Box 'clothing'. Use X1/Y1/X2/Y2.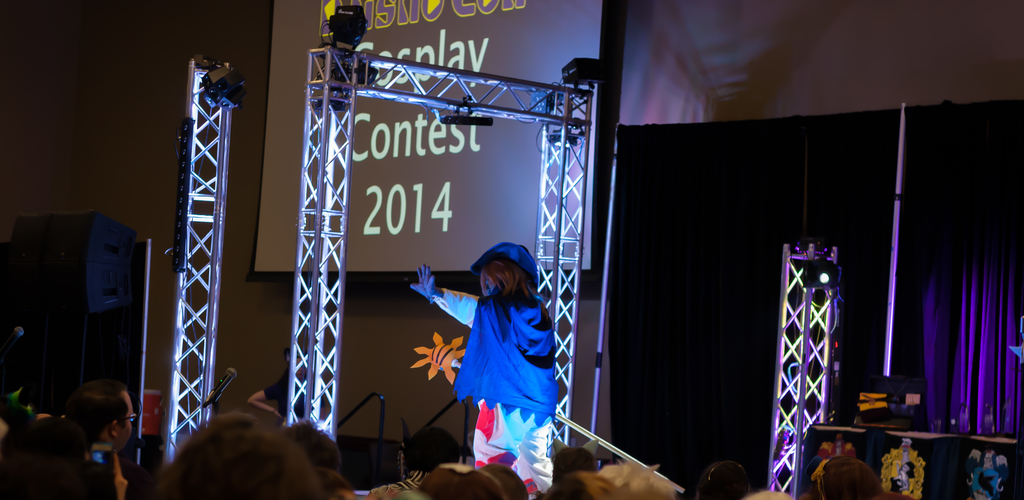
424/245/564/497.
